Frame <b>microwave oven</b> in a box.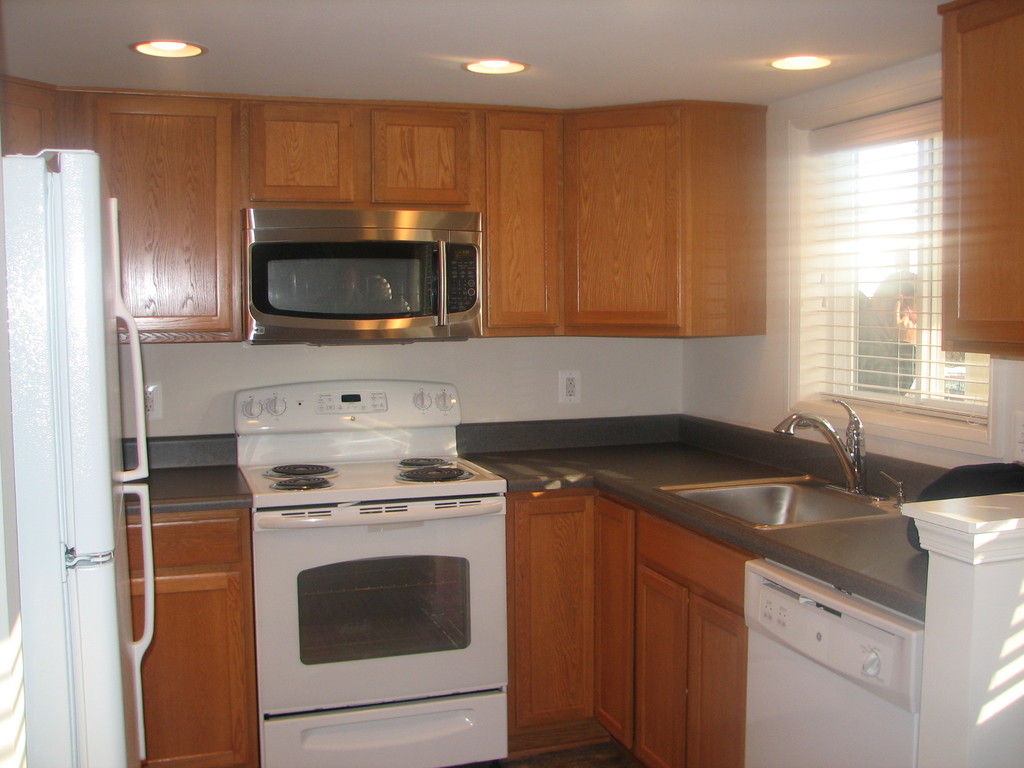
BBox(246, 200, 485, 342).
